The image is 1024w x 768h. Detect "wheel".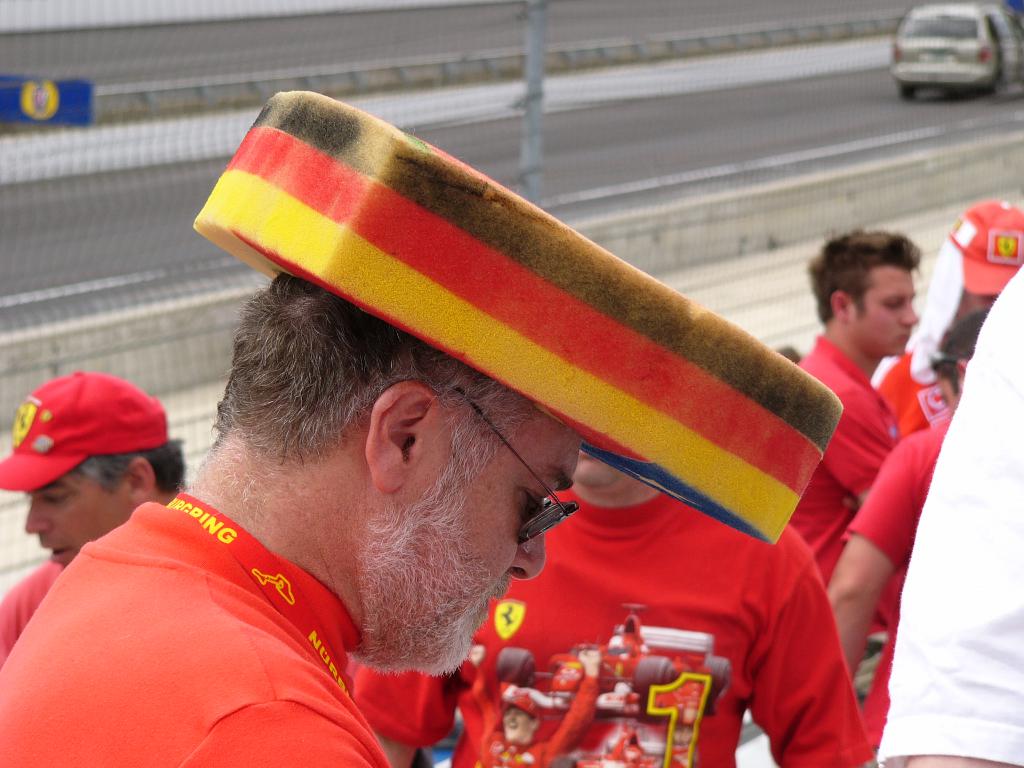
Detection: bbox=(703, 651, 733, 716).
